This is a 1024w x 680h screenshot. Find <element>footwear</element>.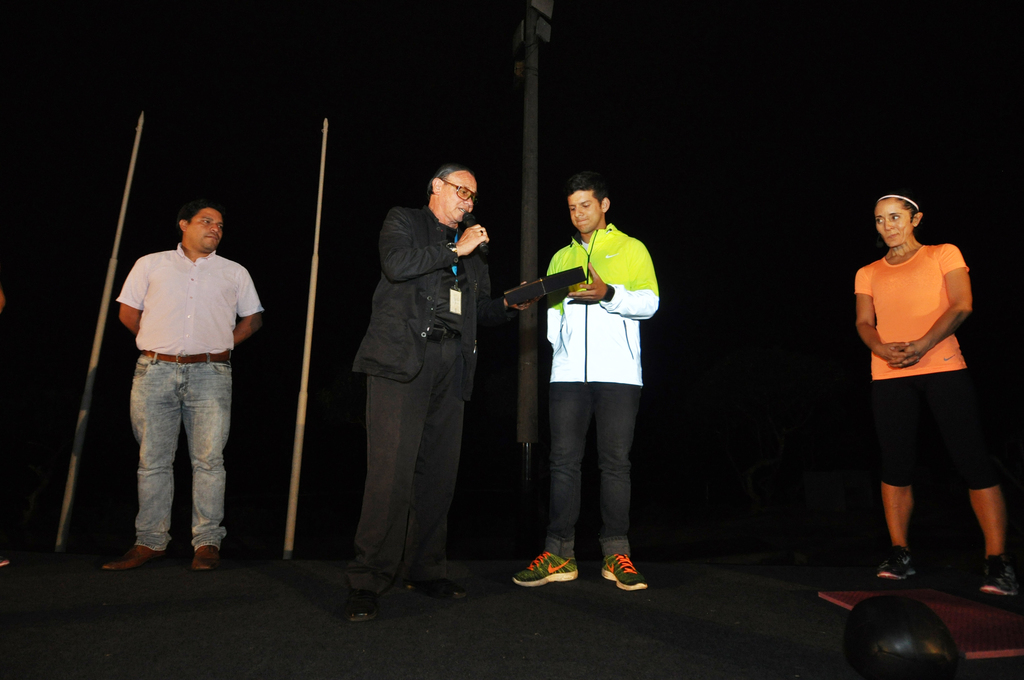
Bounding box: box(980, 553, 1018, 597).
